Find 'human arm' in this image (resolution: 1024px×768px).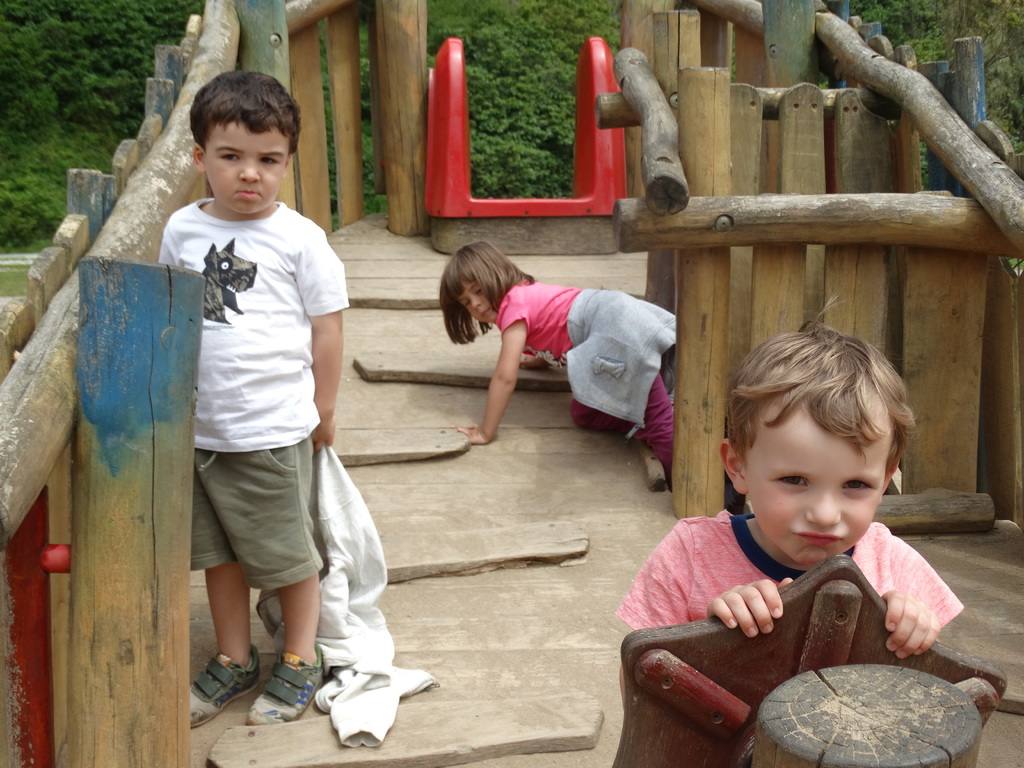
{"x1": 464, "y1": 314, "x2": 534, "y2": 450}.
